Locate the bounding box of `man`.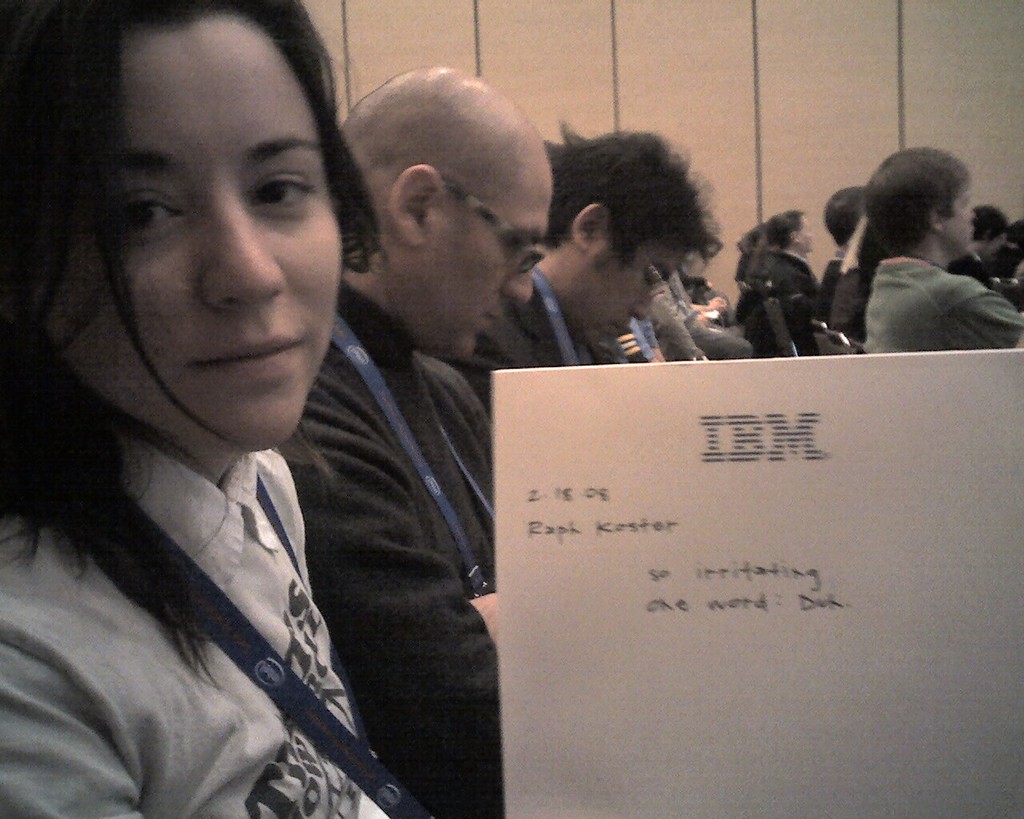
Bounding box: bbox=[864, 139, 1023, 354].
